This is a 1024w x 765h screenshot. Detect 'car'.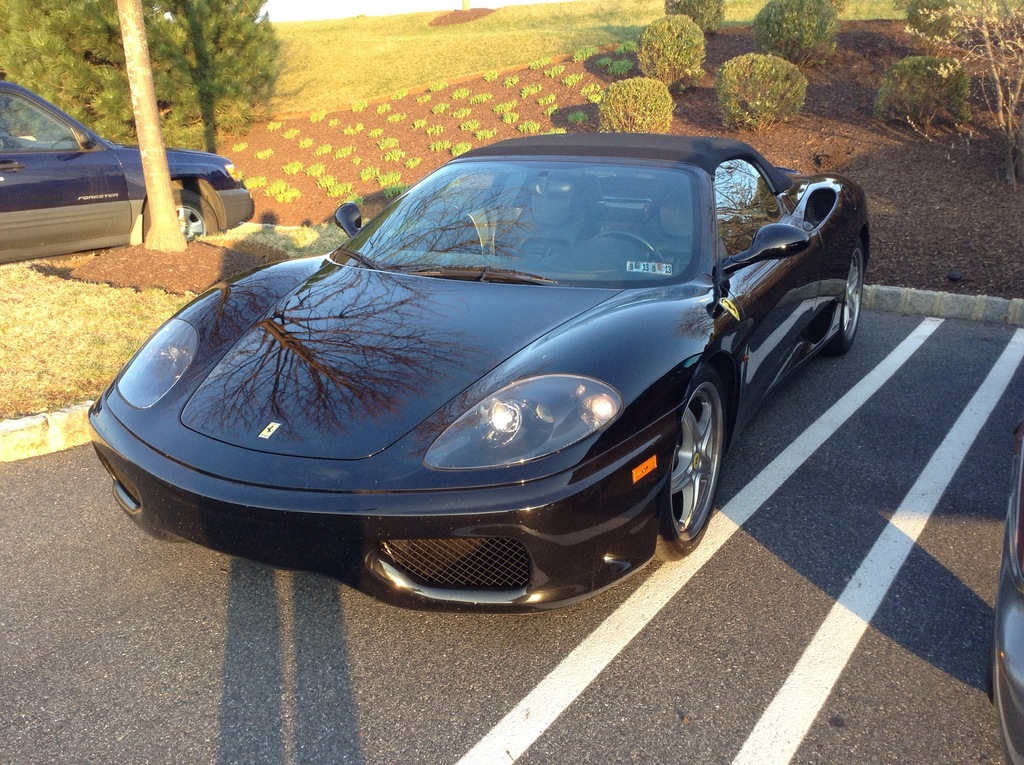
86,131,869,611.
